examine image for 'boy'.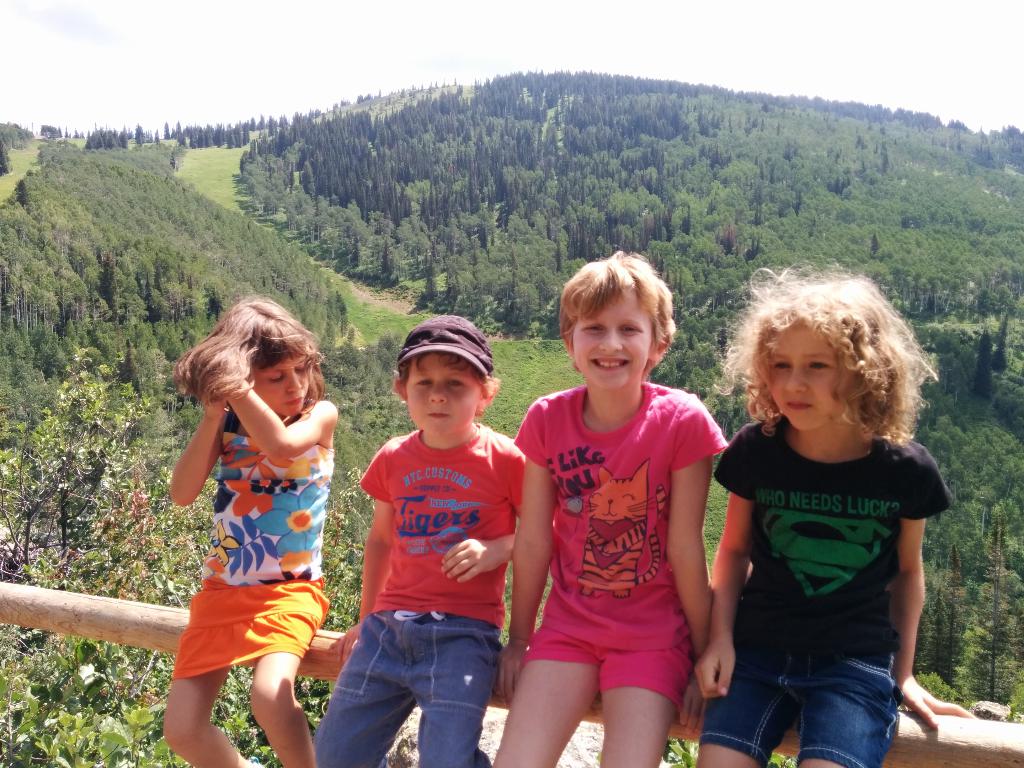
Examination result: (507,260,748,766).
